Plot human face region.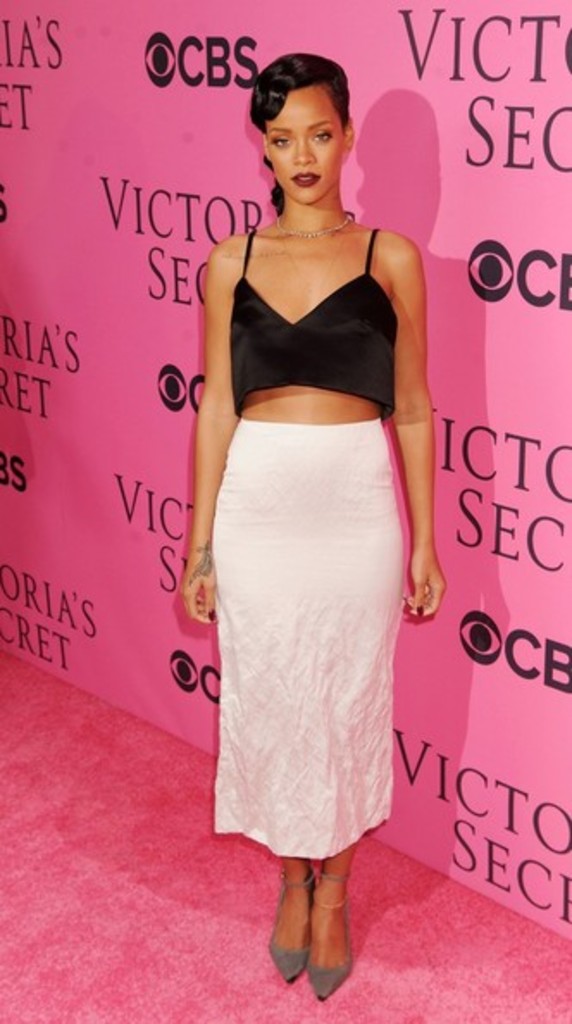
Plotted at bbox(265, 86, 345, 205).
